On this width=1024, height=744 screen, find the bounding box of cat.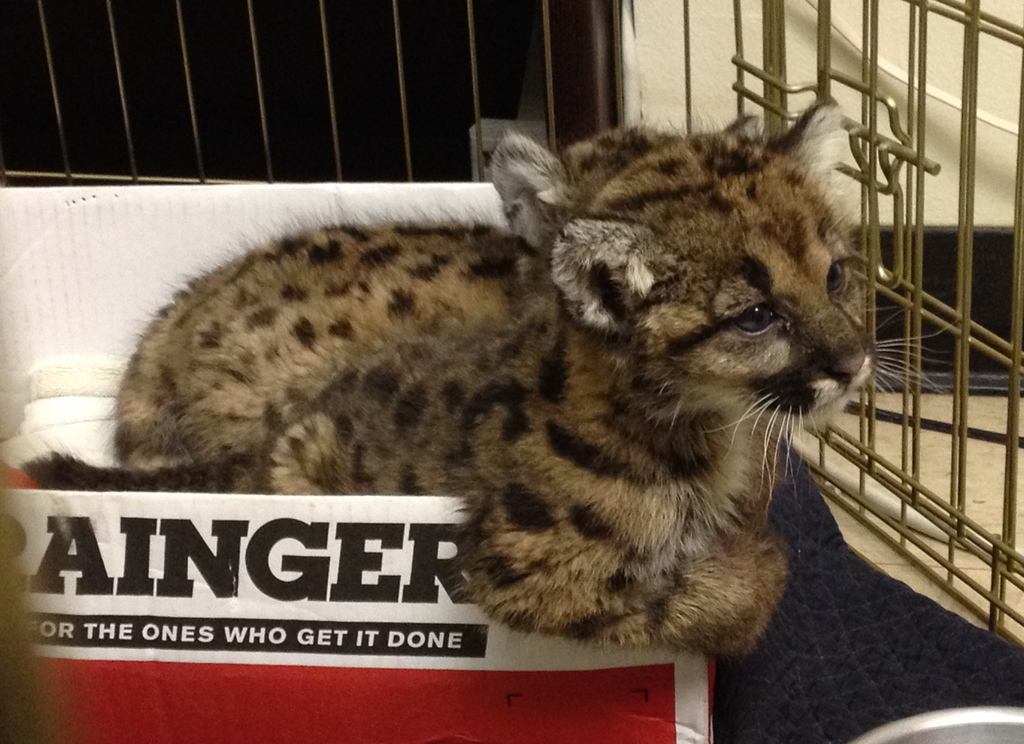
Bounding box: crop(19, 91, 953, 677).
